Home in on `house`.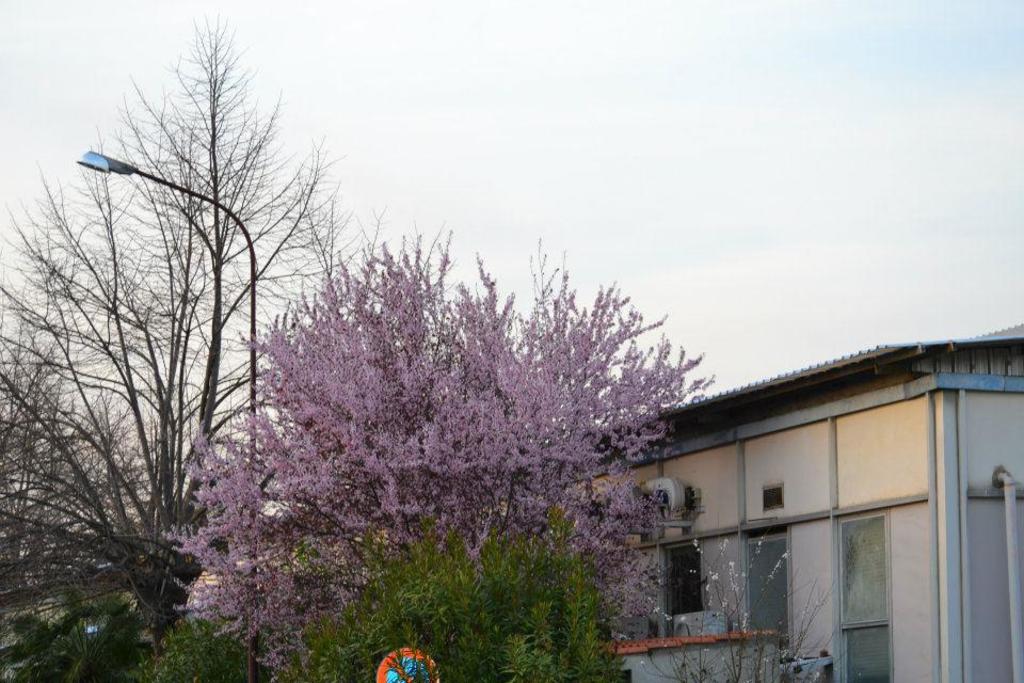
Homed in at x1=548, y1=319, x2=1023, y2=682.
